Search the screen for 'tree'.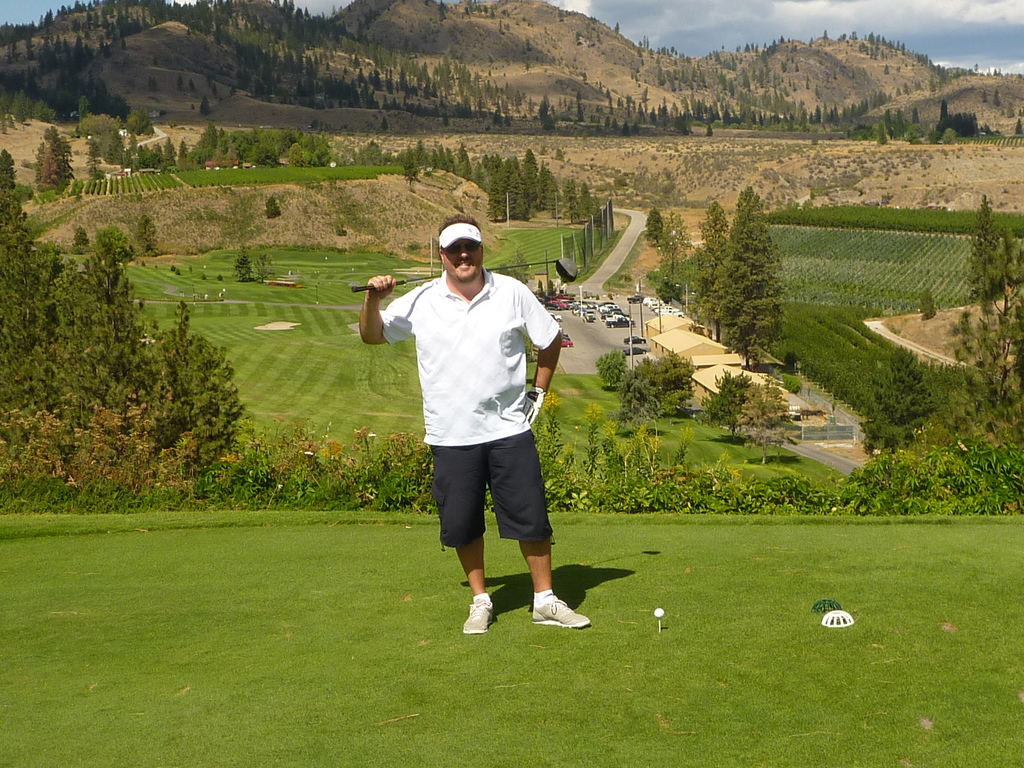
Found at bbox=(860, 345, 939, 461).
